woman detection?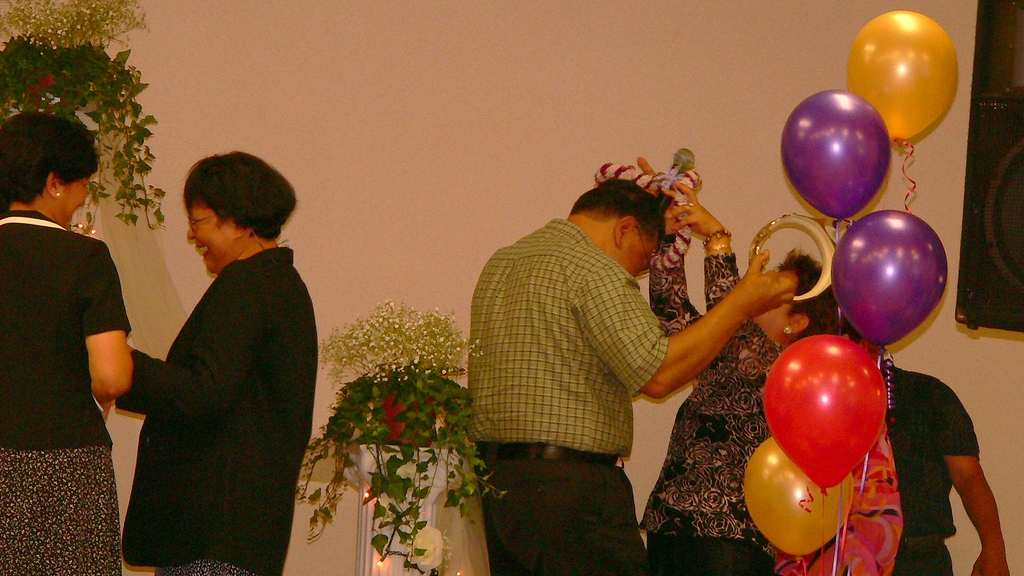
(95, 132, 309, 575)
